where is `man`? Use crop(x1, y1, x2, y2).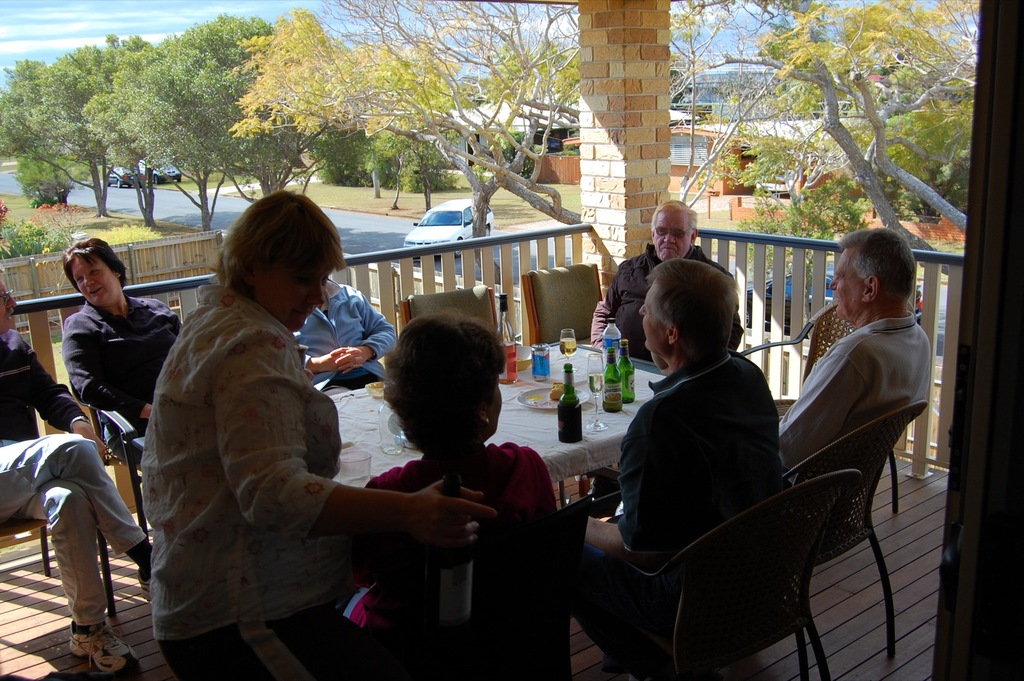
crop(55, 236, 206, 469).
